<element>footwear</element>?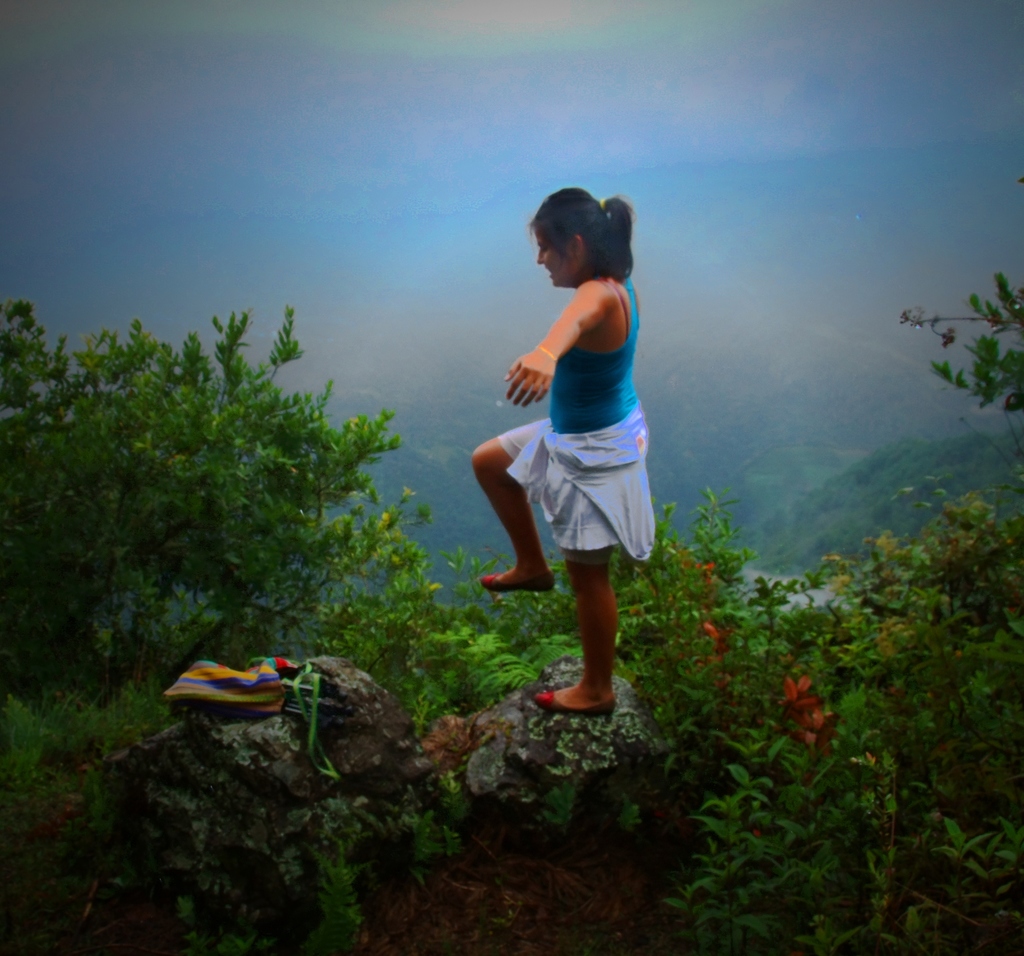
(left=477, top=571, right=557, bottom=595)
